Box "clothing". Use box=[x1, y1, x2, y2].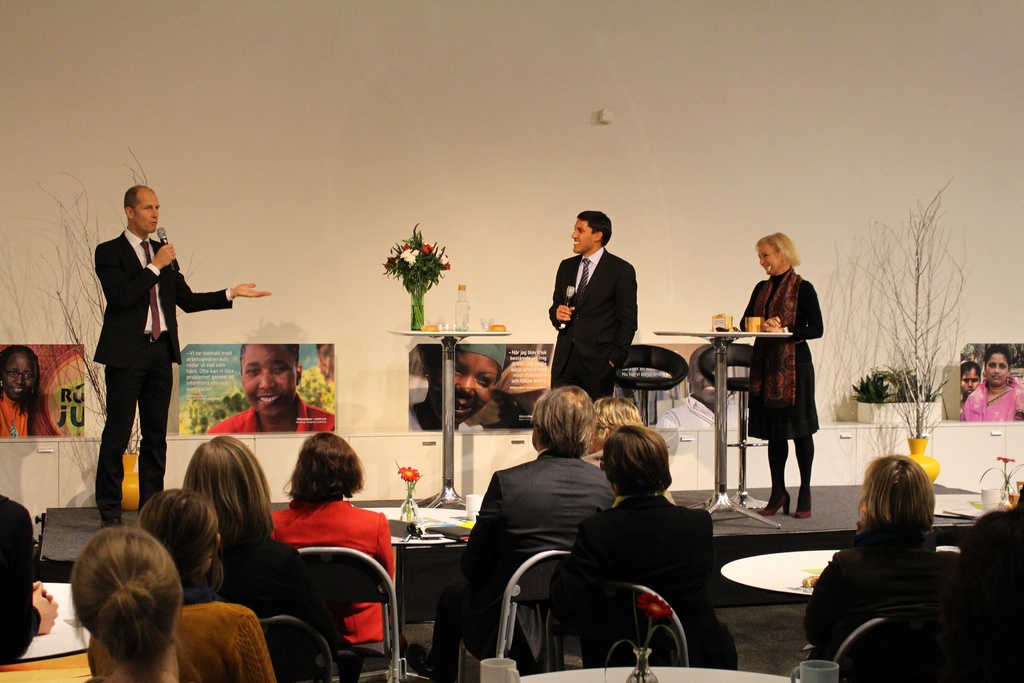
box=[0, 495, 41, 666].
